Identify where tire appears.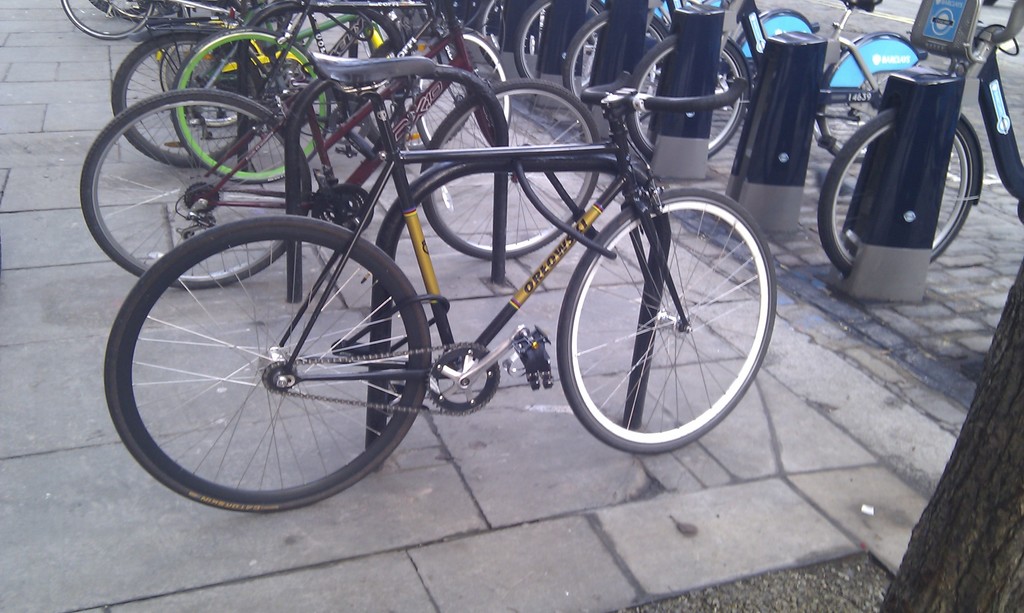
Appears at <bbox>625, 35, 746, 160</bbox>.
